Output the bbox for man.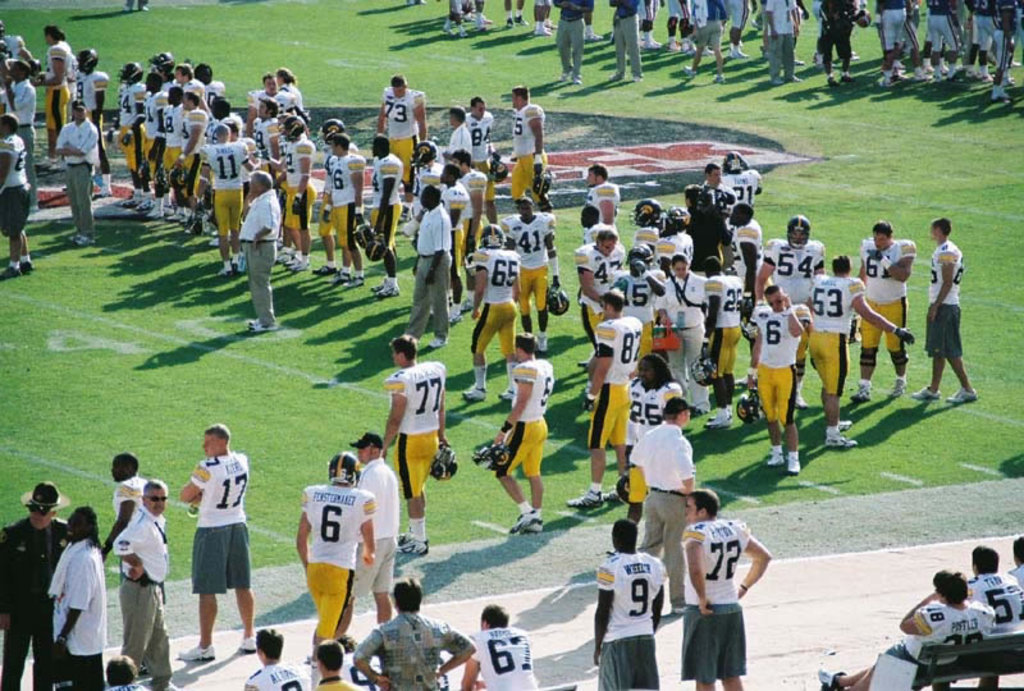
bbox(759, 0, 803, 87).
